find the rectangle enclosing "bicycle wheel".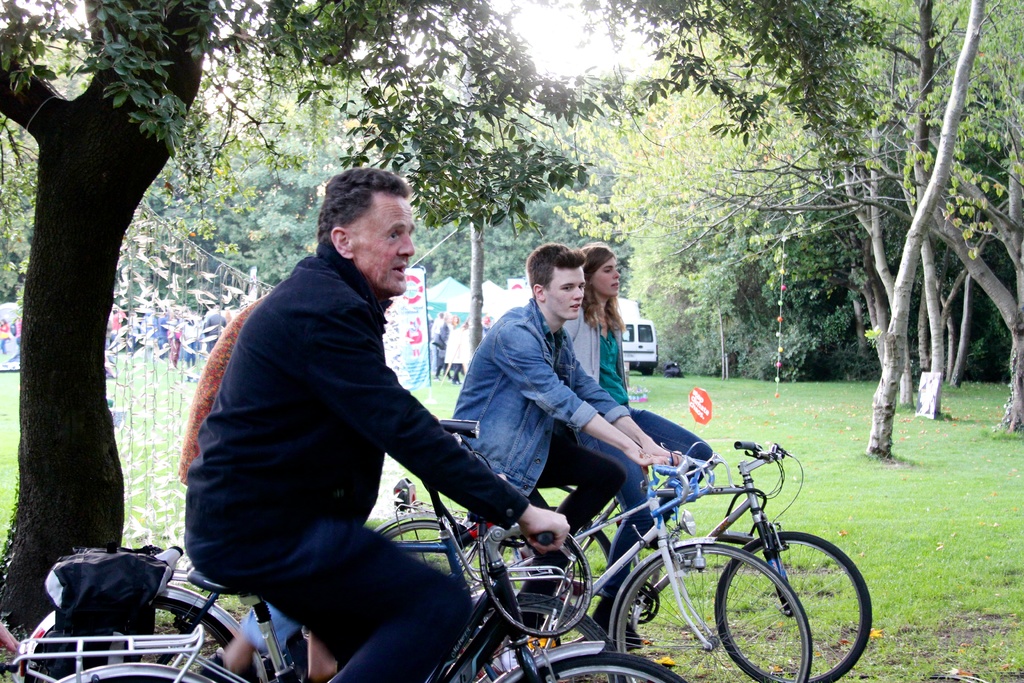
rect(713, 534, 873, 682).
